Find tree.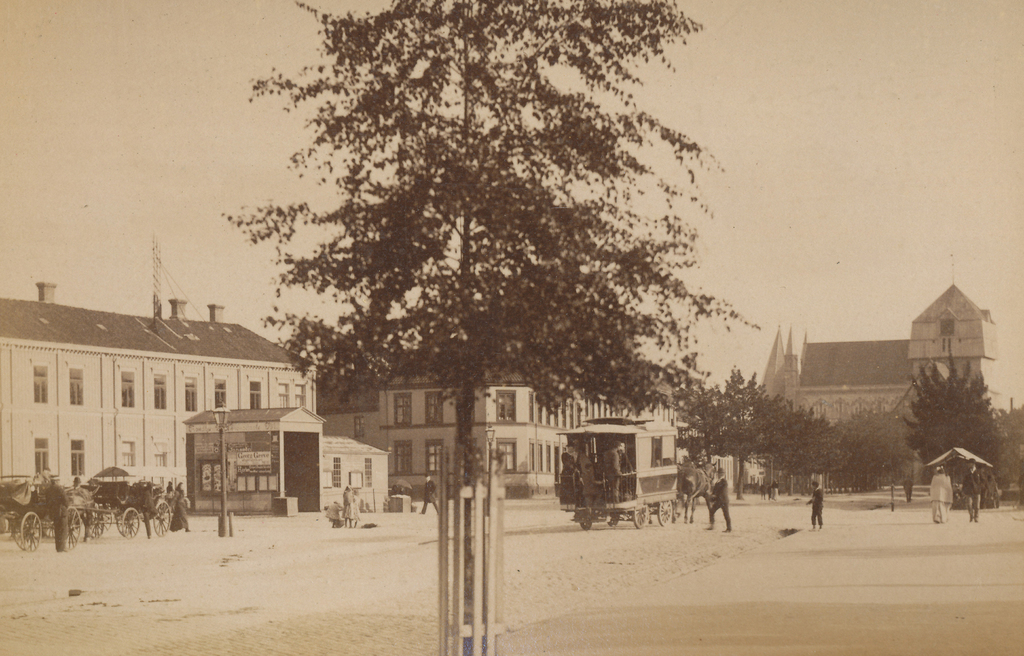
[left=246, top=7, right=738, bottom=474].
